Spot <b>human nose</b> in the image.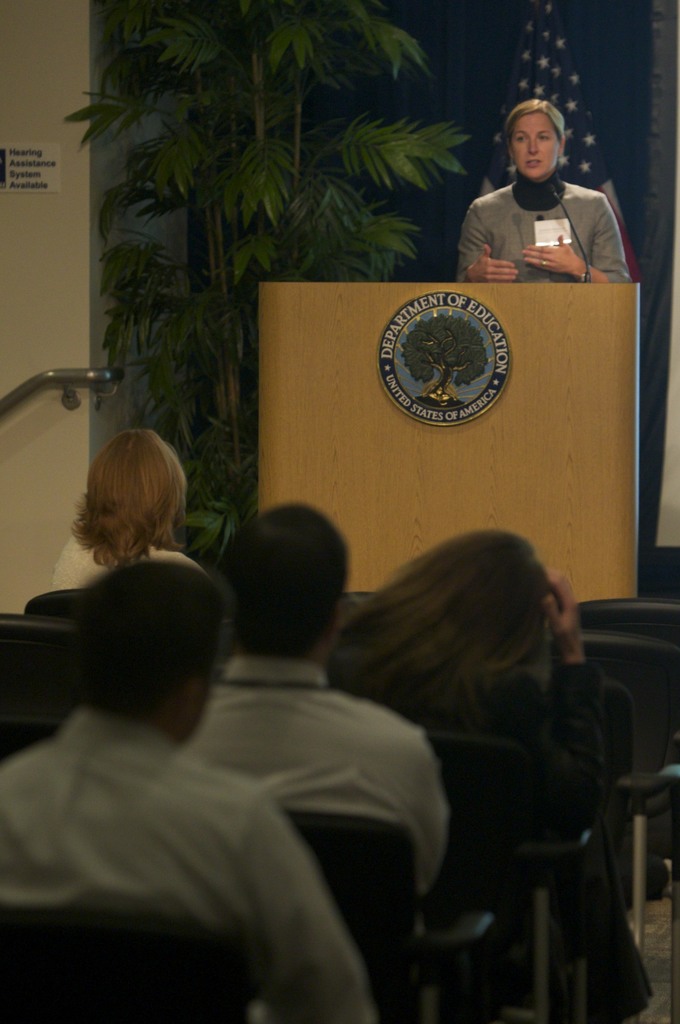
<b>human nose</b> found at (526, 135, 539, 154).
